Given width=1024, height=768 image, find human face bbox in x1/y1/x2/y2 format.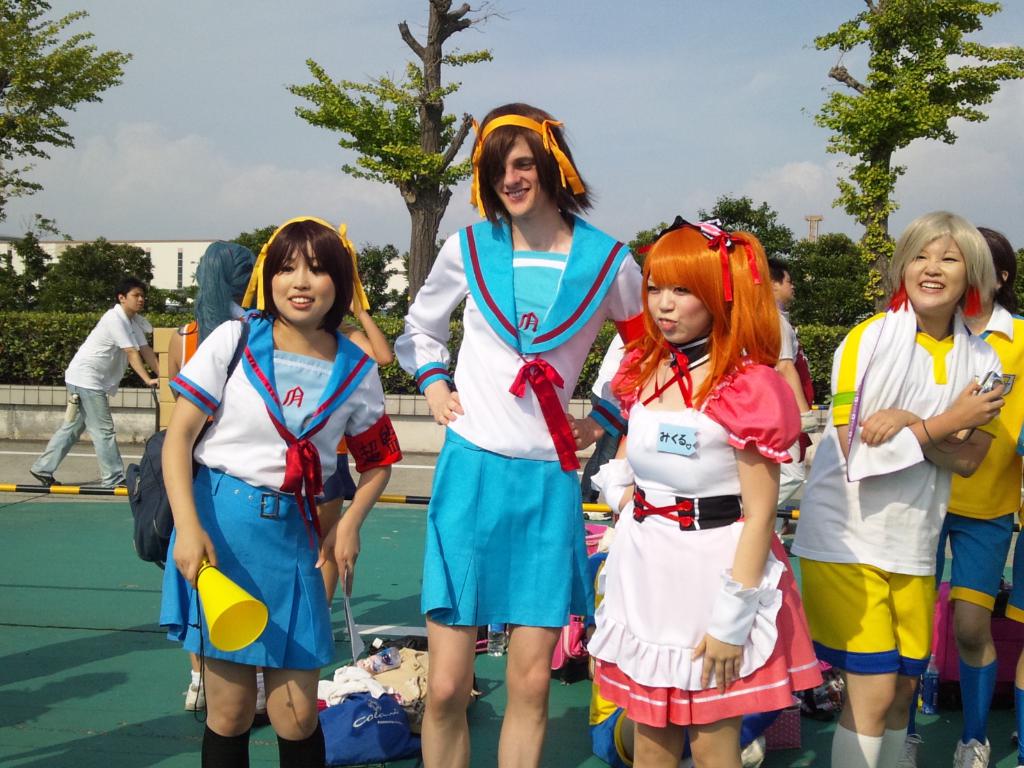
906/231/966/314.
